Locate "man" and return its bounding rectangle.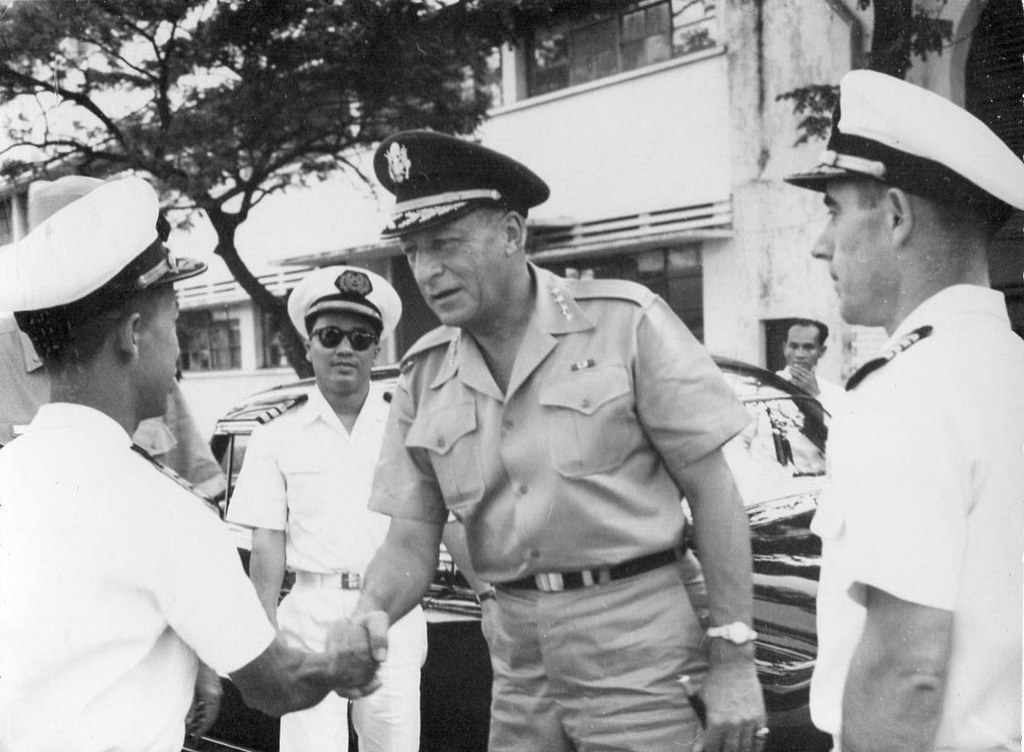
808, 69, 1023, 751.
